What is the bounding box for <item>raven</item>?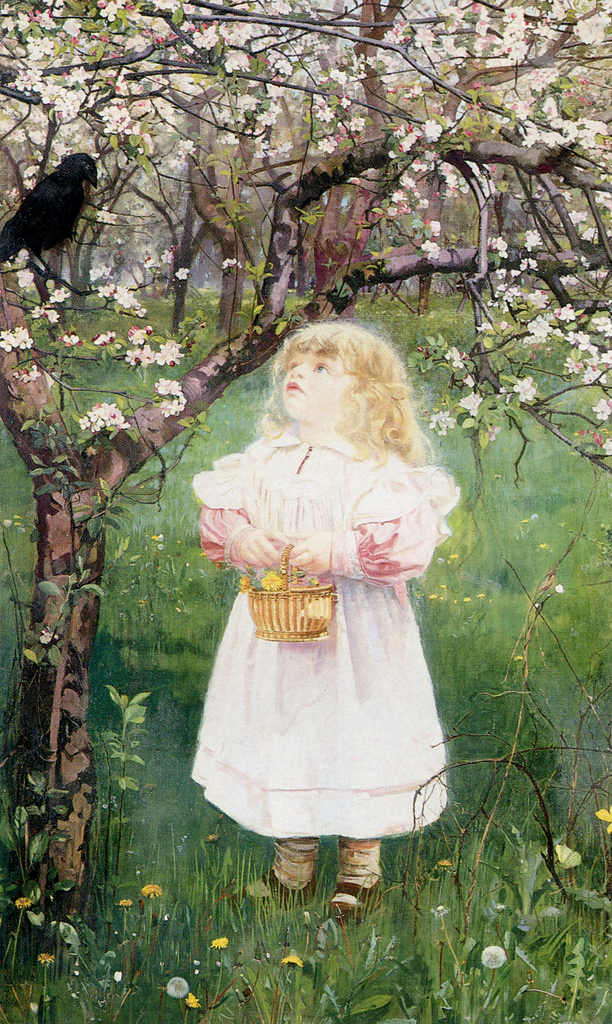
[x1=5, y1=131, x2=110, y2=256].
